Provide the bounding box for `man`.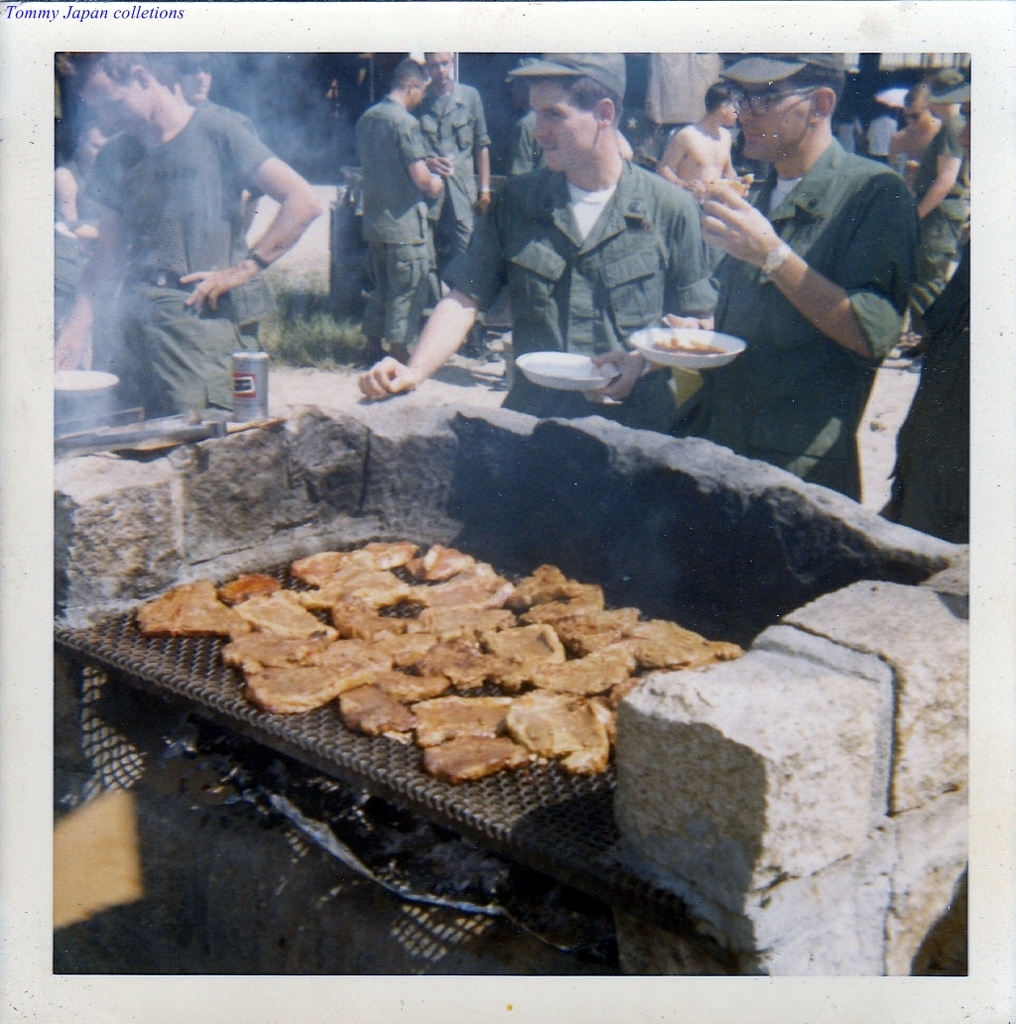
56,50,318,418.
